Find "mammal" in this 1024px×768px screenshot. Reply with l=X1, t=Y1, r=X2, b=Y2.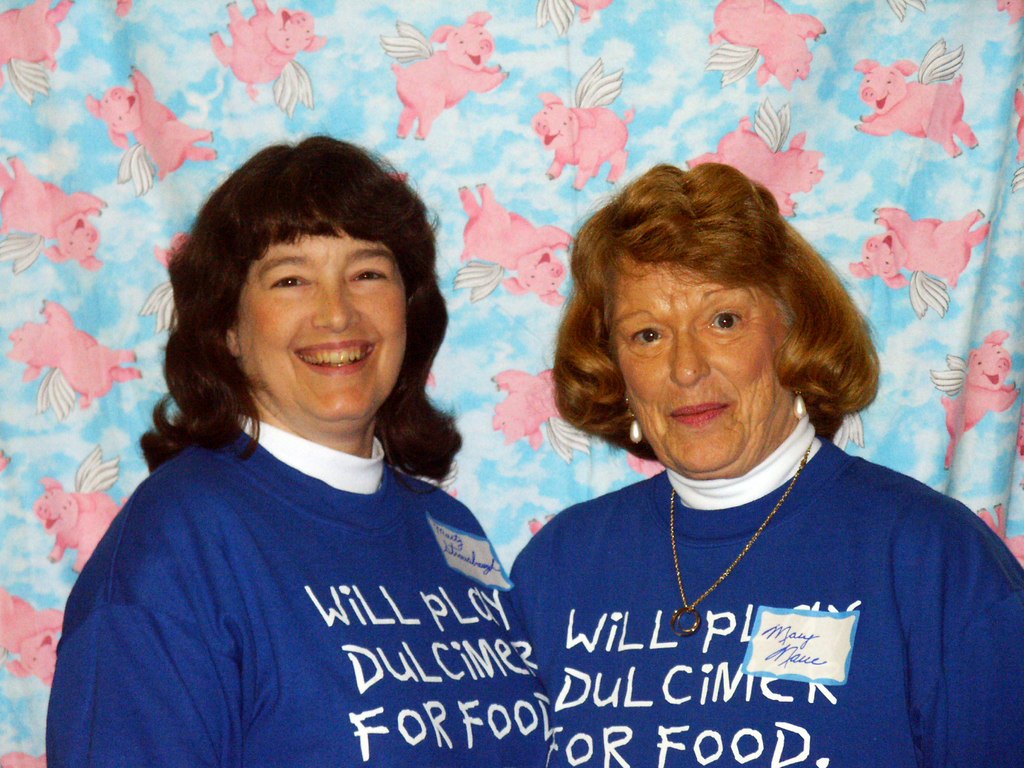
l=506, t=154, r=1023, b=767.
